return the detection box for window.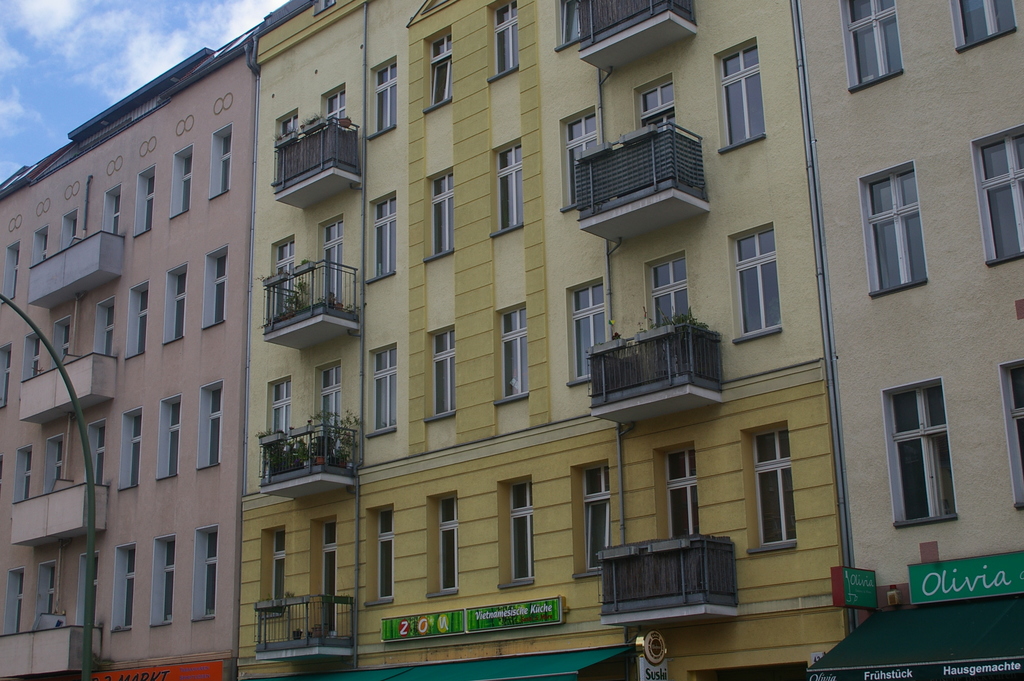
detection(499, 472, 536, 584).
